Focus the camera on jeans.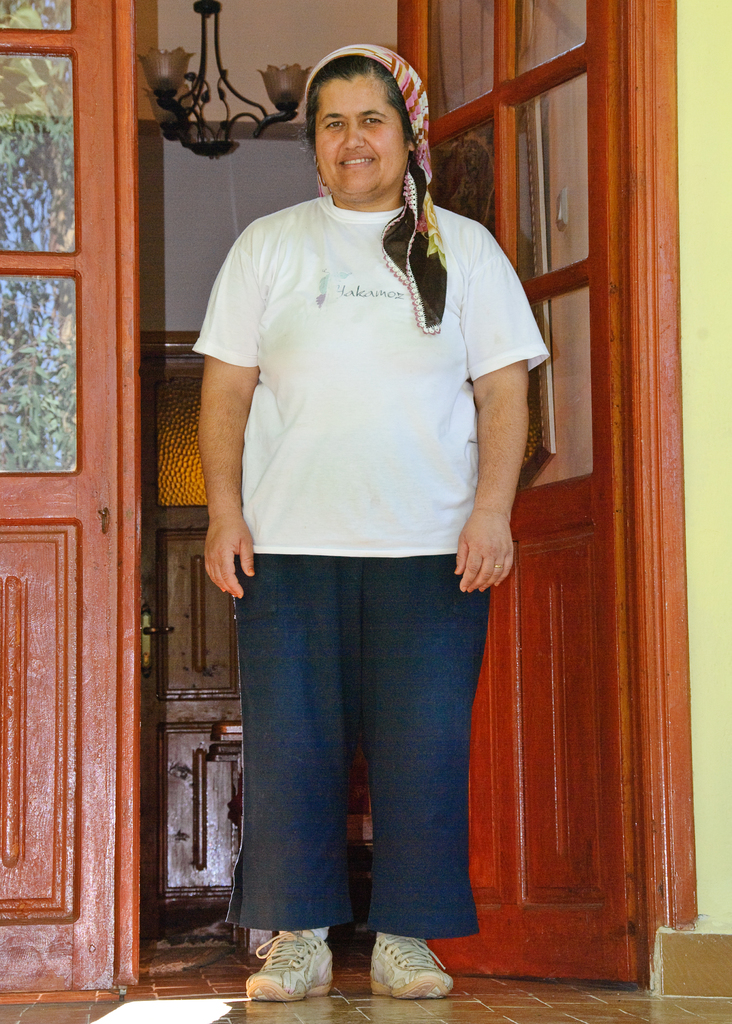
Focus region: box=[255, 572, 494, 963].
